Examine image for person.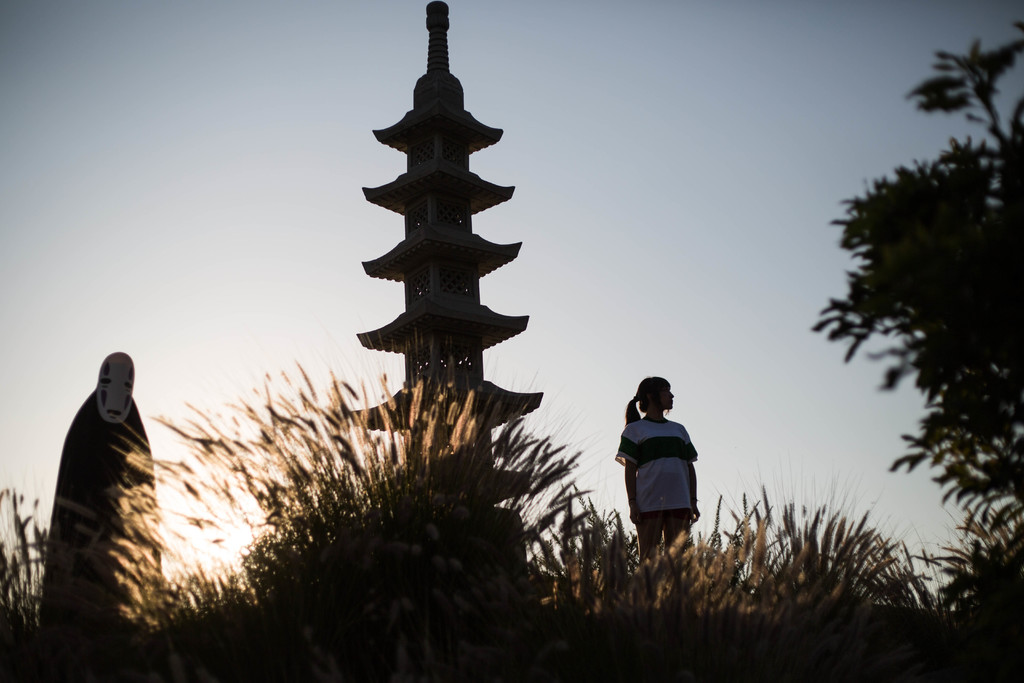
Examination result: rect(611, 374, 702, 585).
